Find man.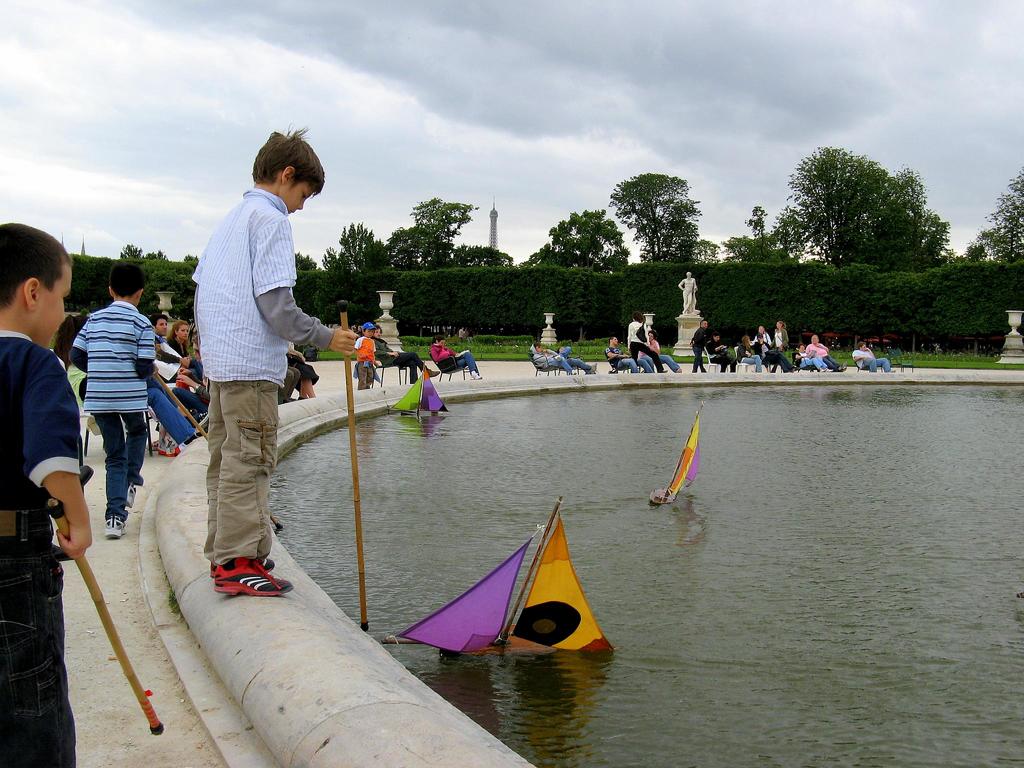
152 312 210 423.
